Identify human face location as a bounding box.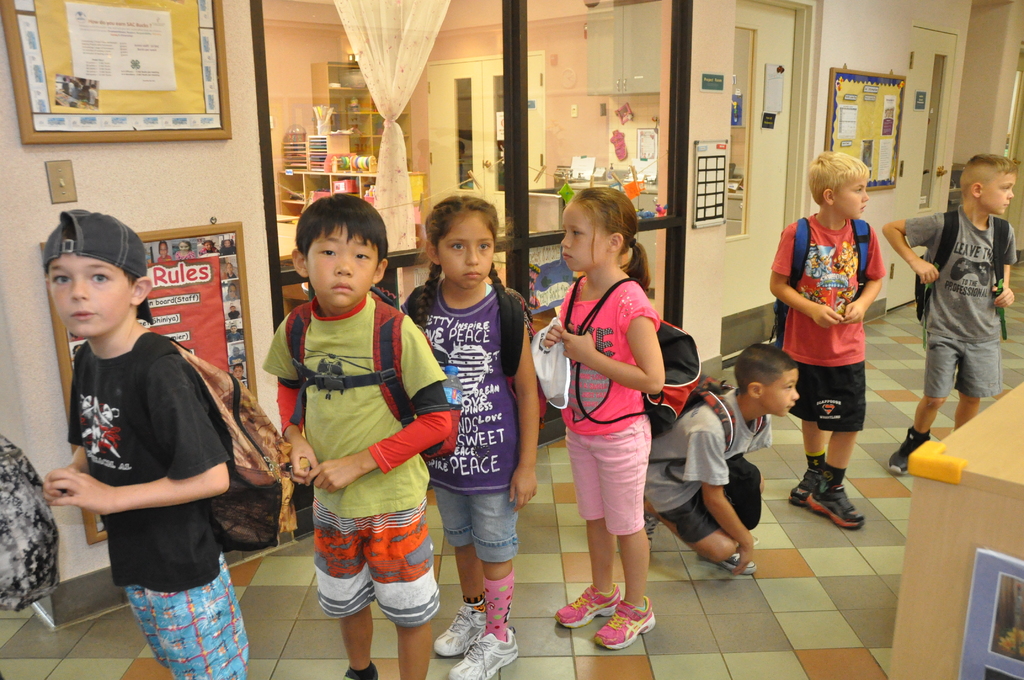
981:171:1018:216.
